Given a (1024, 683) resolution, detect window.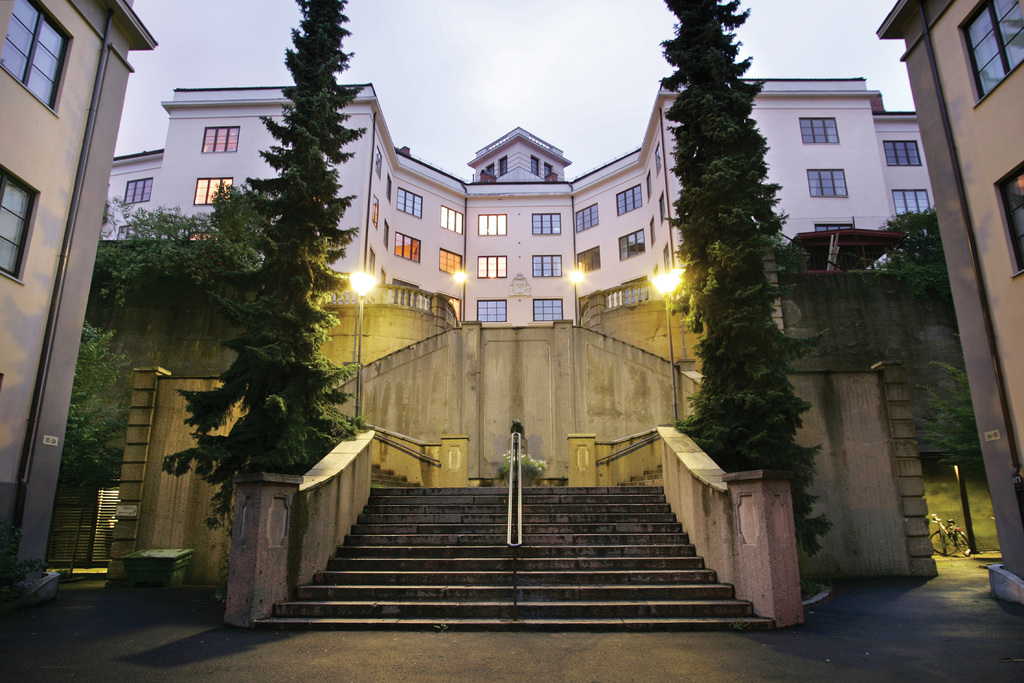
(left=619, top=229, right=645, bottom=263).
